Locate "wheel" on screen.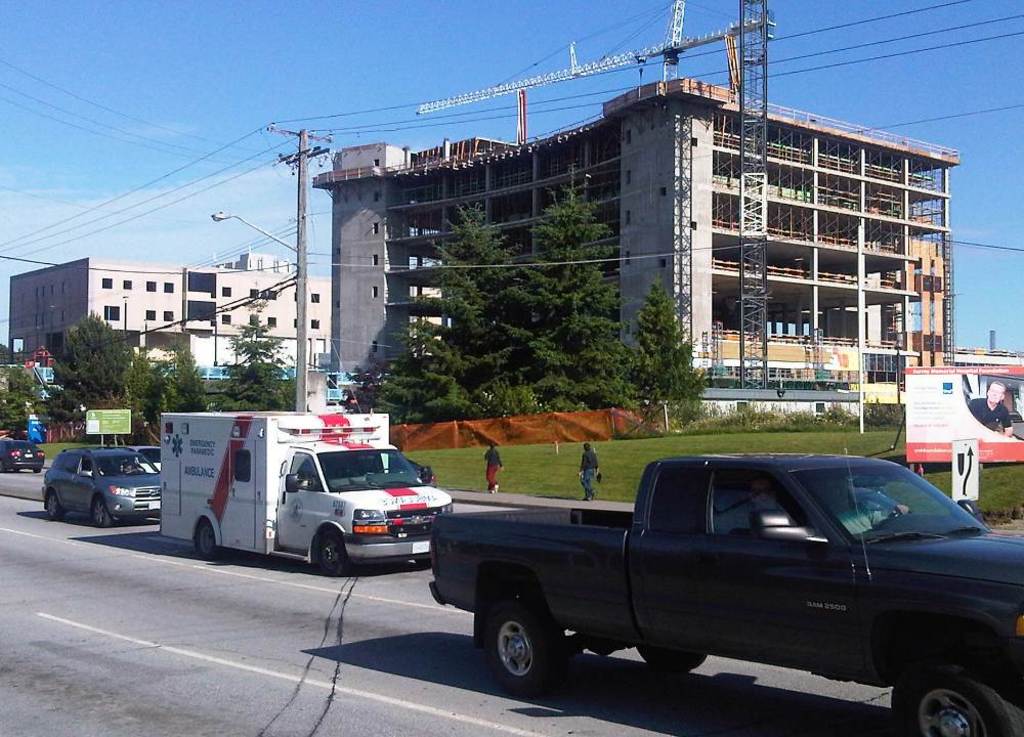
On screen at x1=49, y1=491, x2=74, y2=524.
